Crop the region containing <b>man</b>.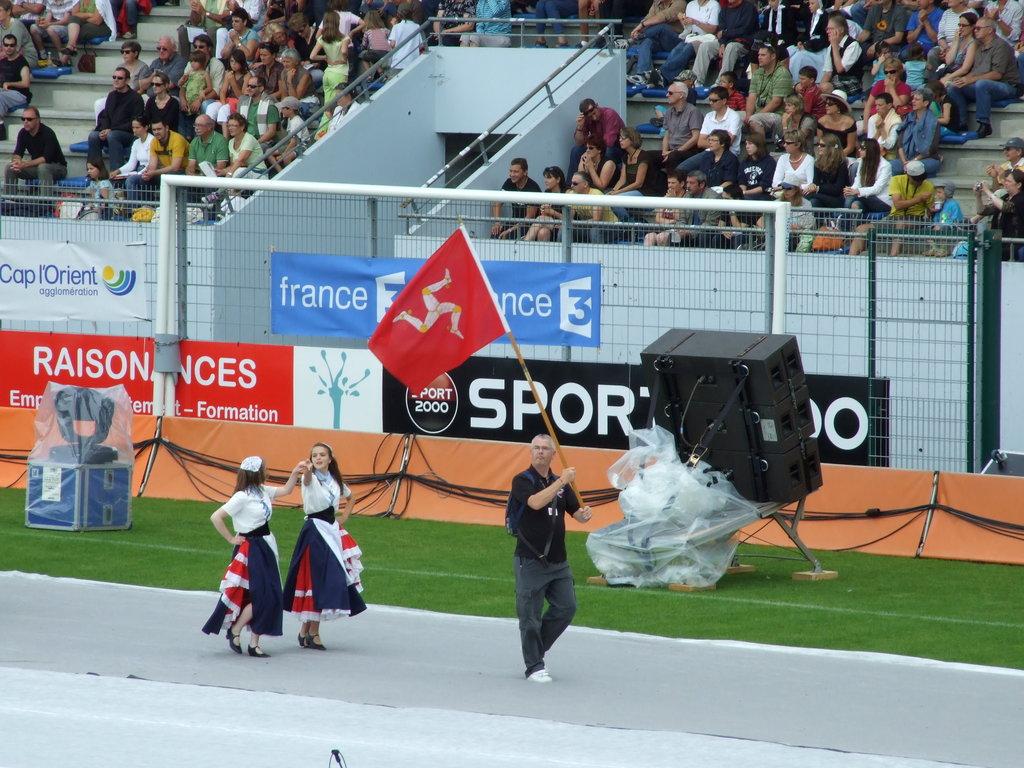
Crop region: [x1=568, y1=93, x2=625, y2=184].
